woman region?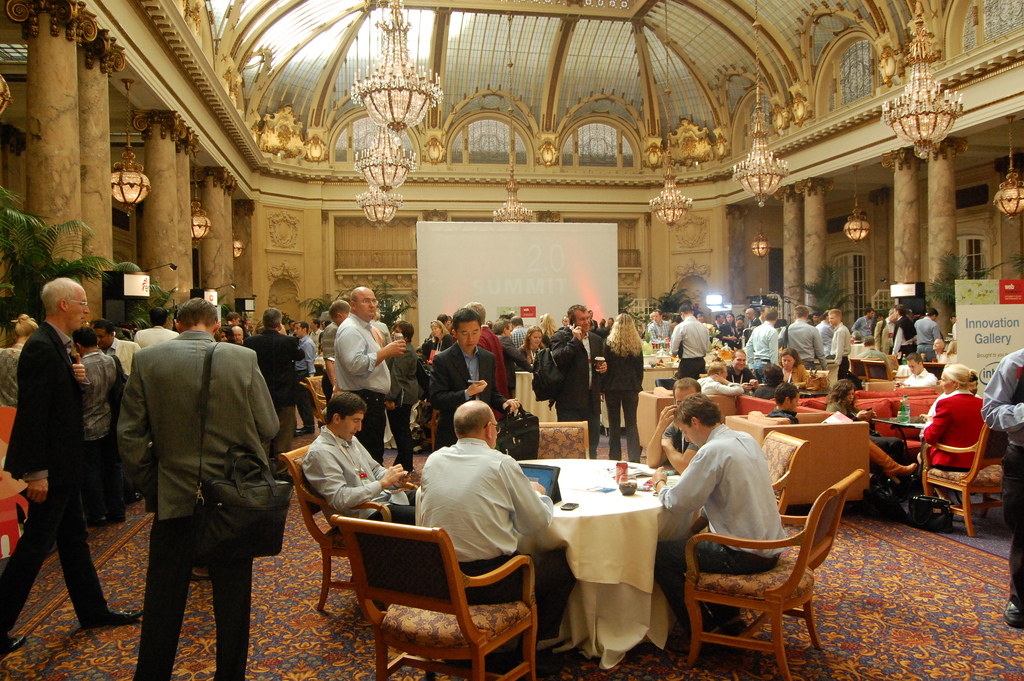
0, 311, 41, 452
